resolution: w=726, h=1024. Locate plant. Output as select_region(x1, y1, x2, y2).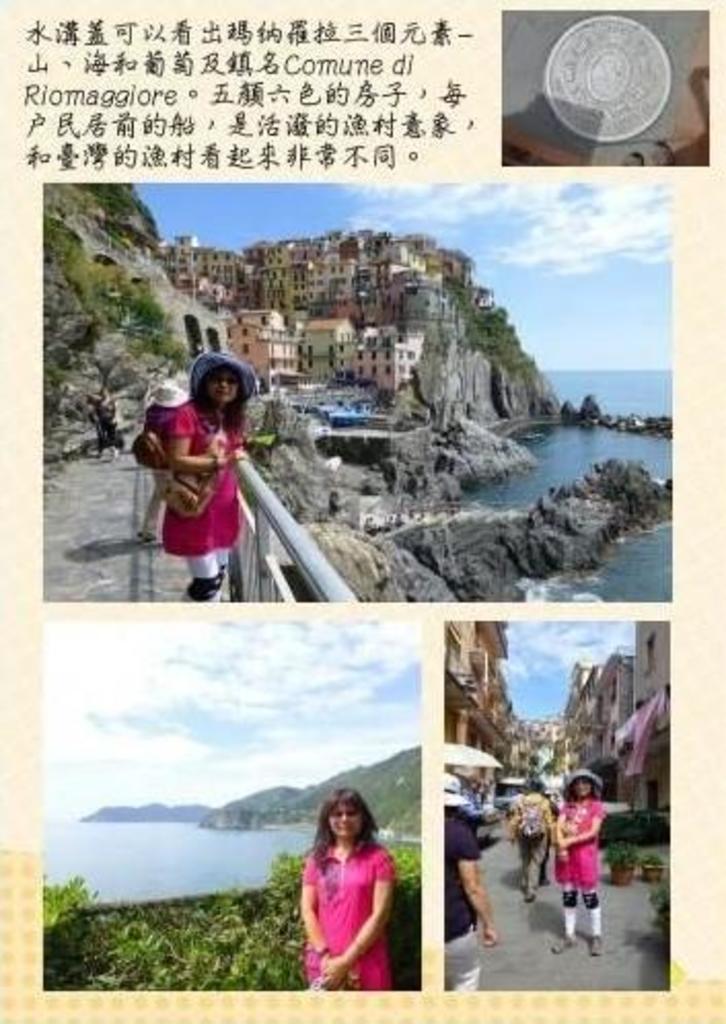
select_region(588, 452, 658, 518).
